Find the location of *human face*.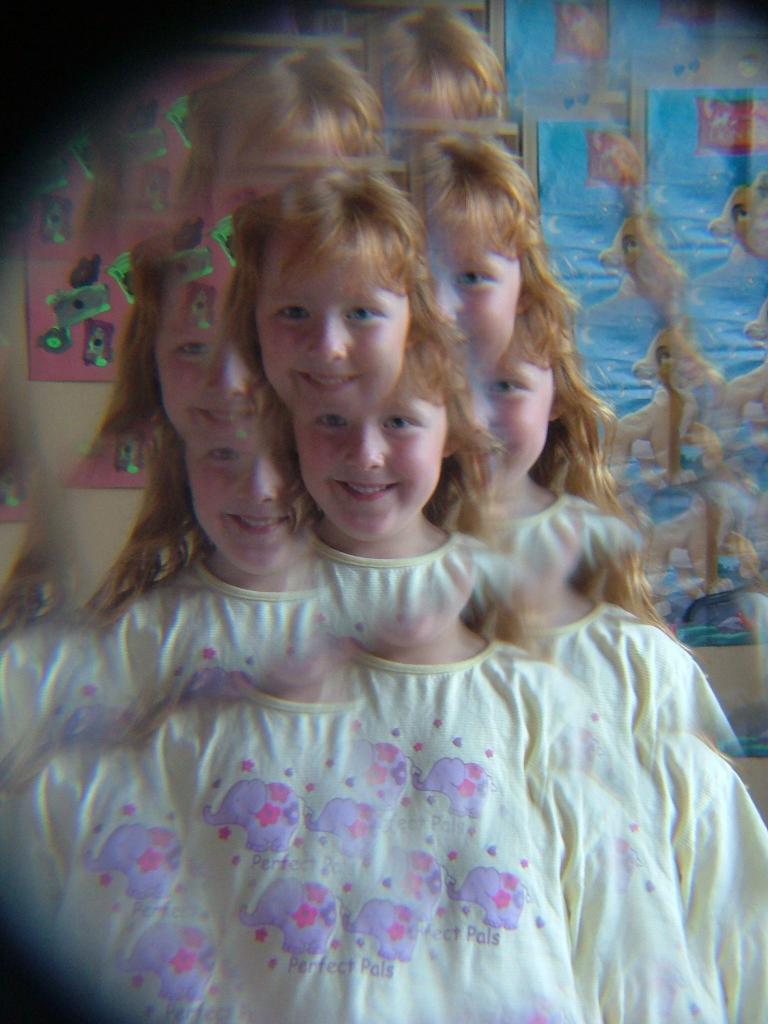
Location: l=182, t=415, r=308, b=568.
